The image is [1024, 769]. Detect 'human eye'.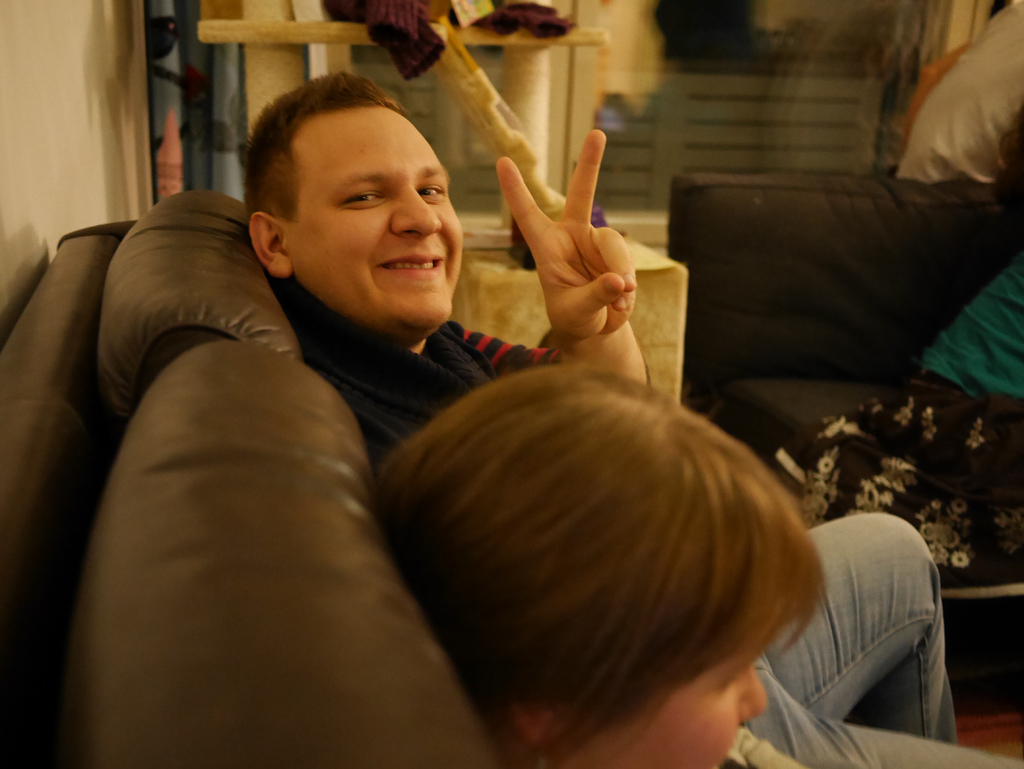
Detection: (344, 187, 384, 211).
